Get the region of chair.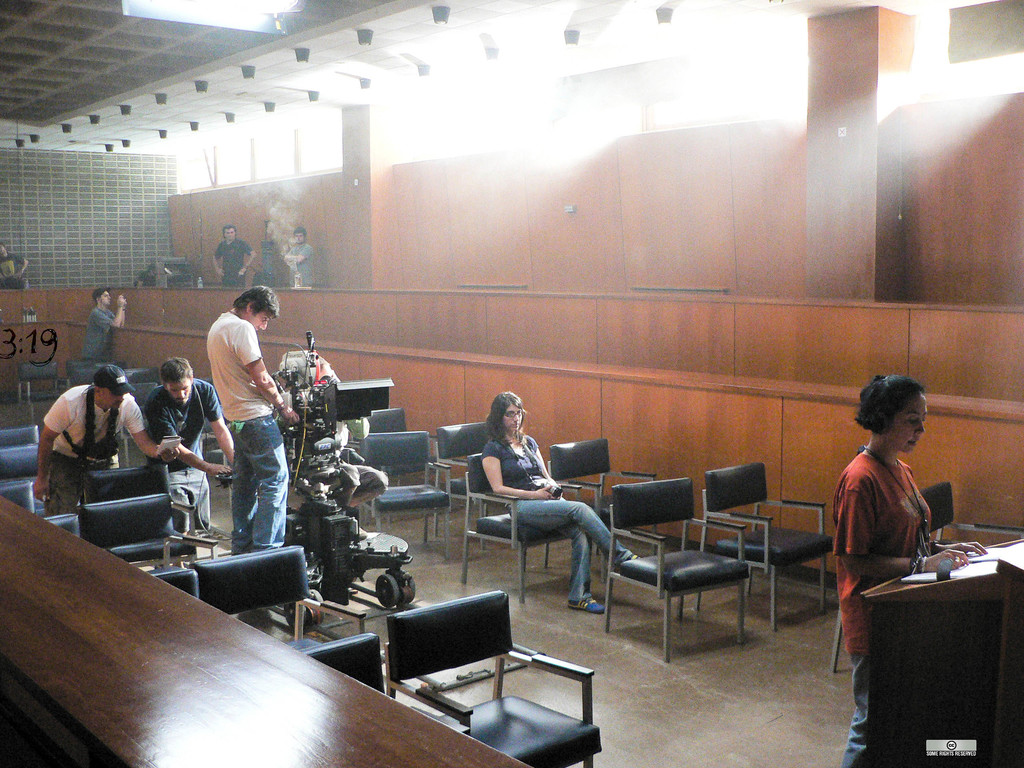
(left=694, top=460, right=836, bottom=632).
